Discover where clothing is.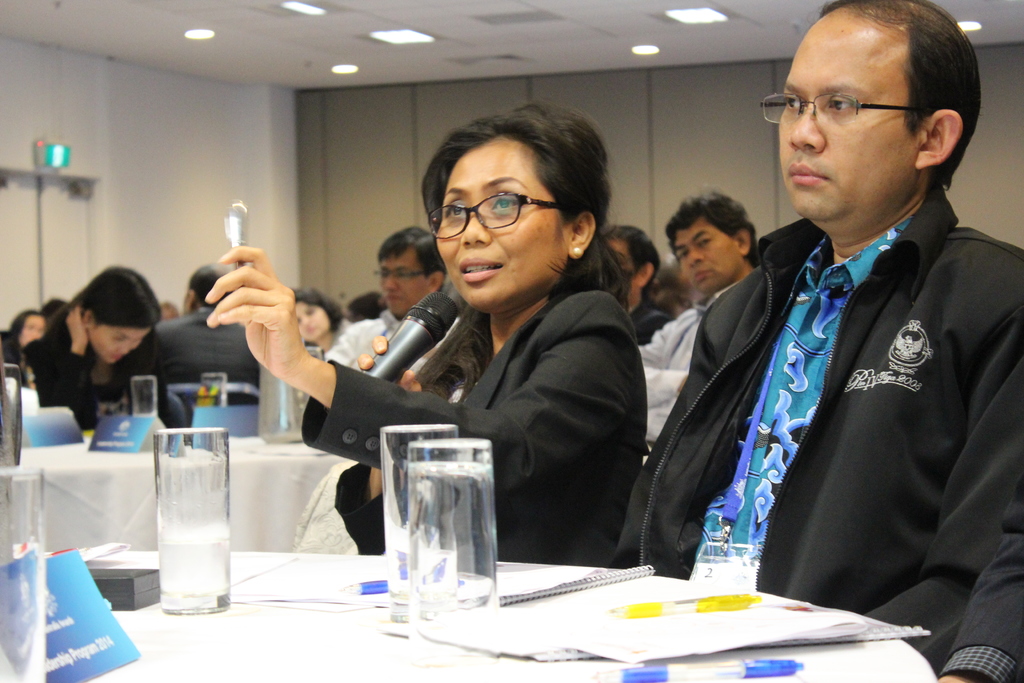
Discovered at bbox(317, 317, 404, 383).
